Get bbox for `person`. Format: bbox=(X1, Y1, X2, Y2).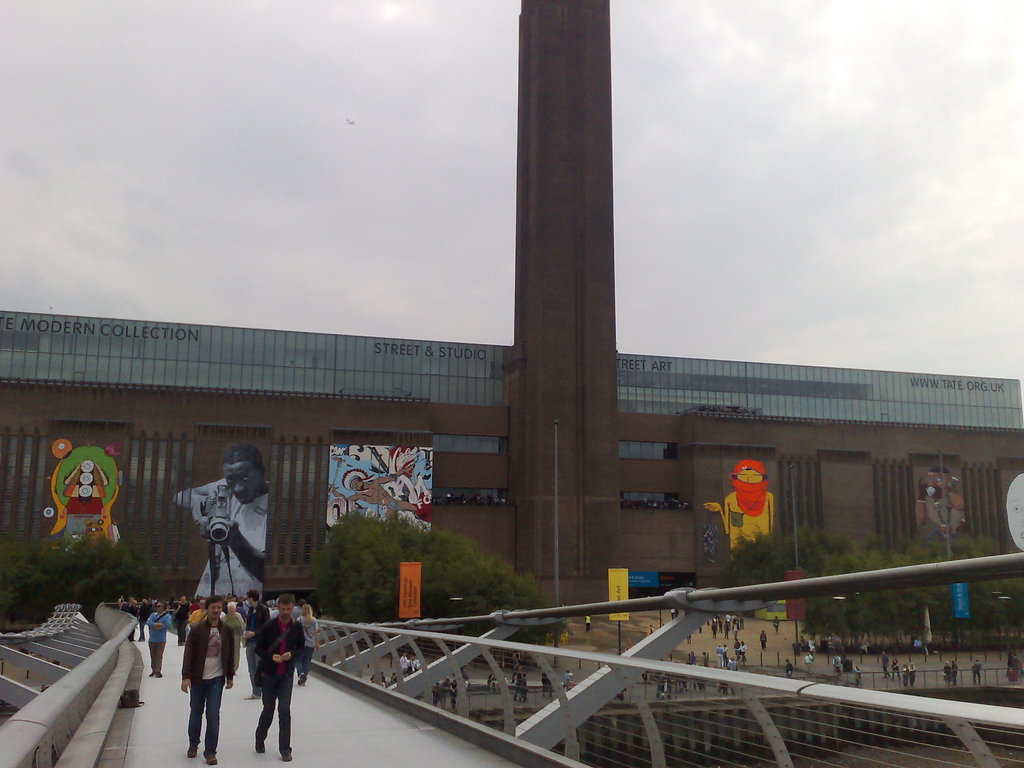
bbox=(705, 458, 776, 561).
